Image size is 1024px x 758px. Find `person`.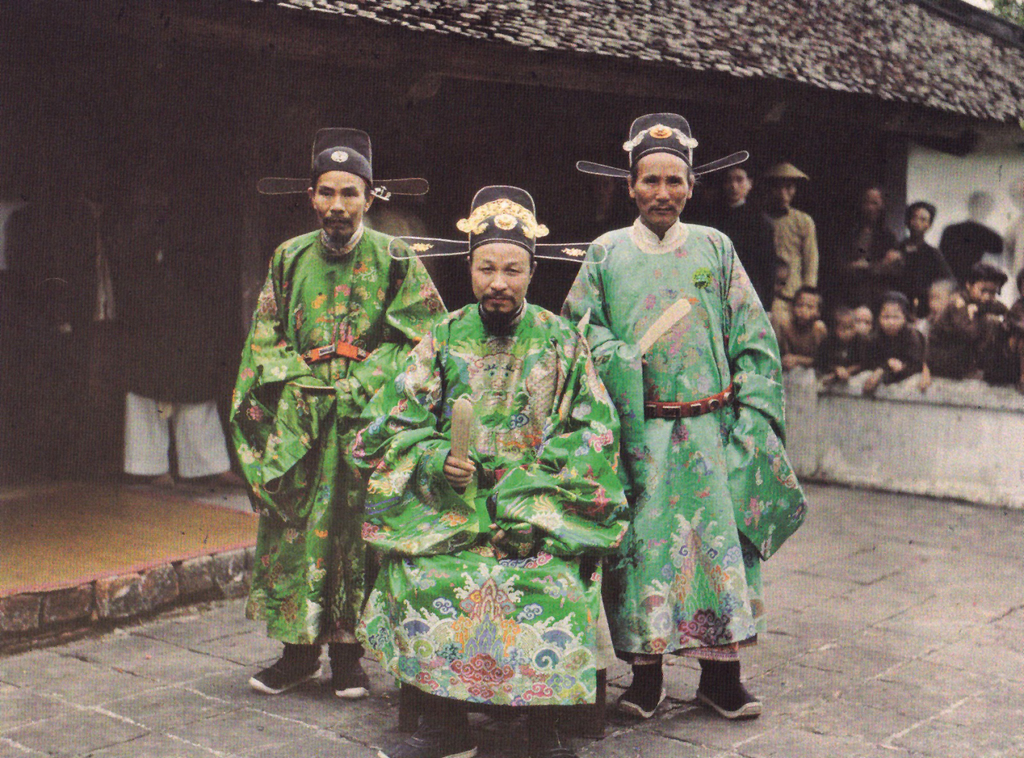
box=[769, 284, 824, 371].
